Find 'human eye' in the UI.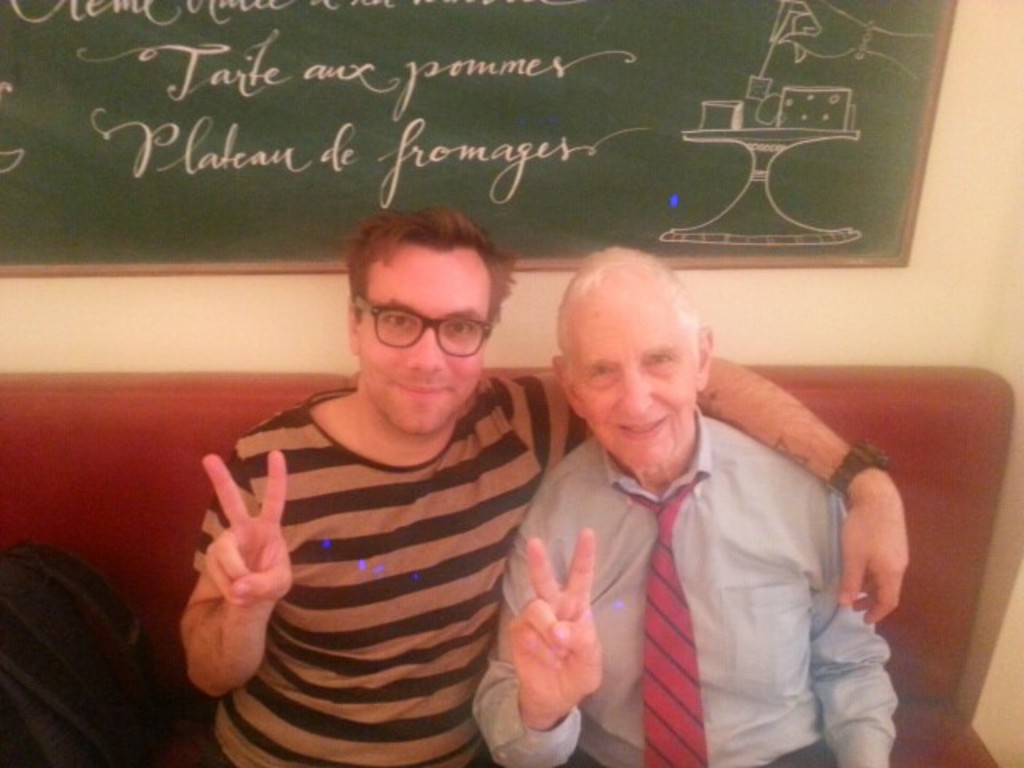
UI element at crop(576, 362, 621, 382).
